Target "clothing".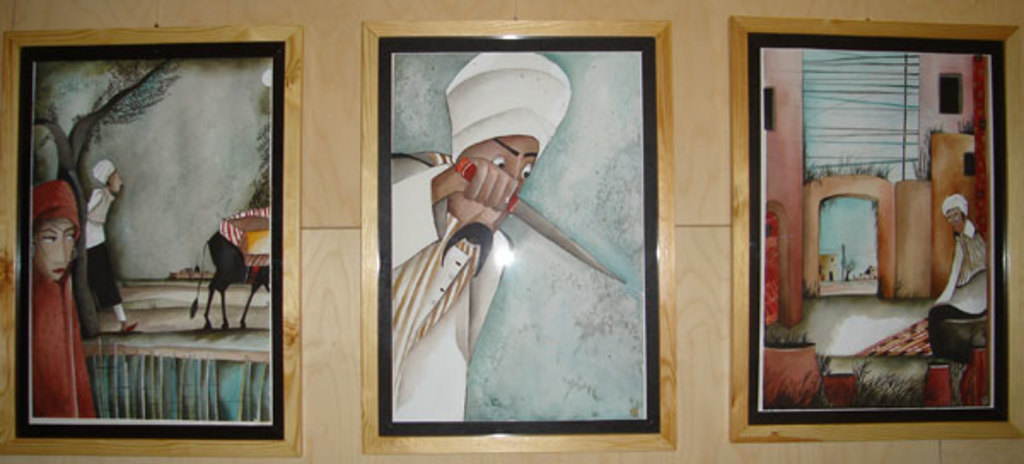
Target region: x1=927, y1=218, x2=988, y2=368.
